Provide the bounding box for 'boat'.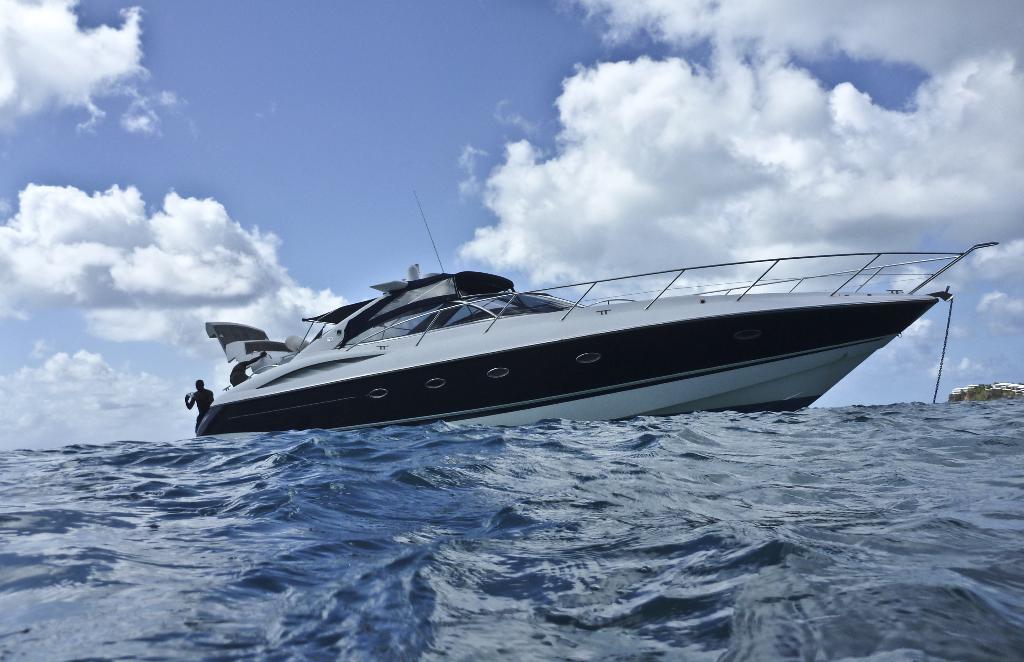
(x1=161, y1=225, x2=1008, y2=449).
